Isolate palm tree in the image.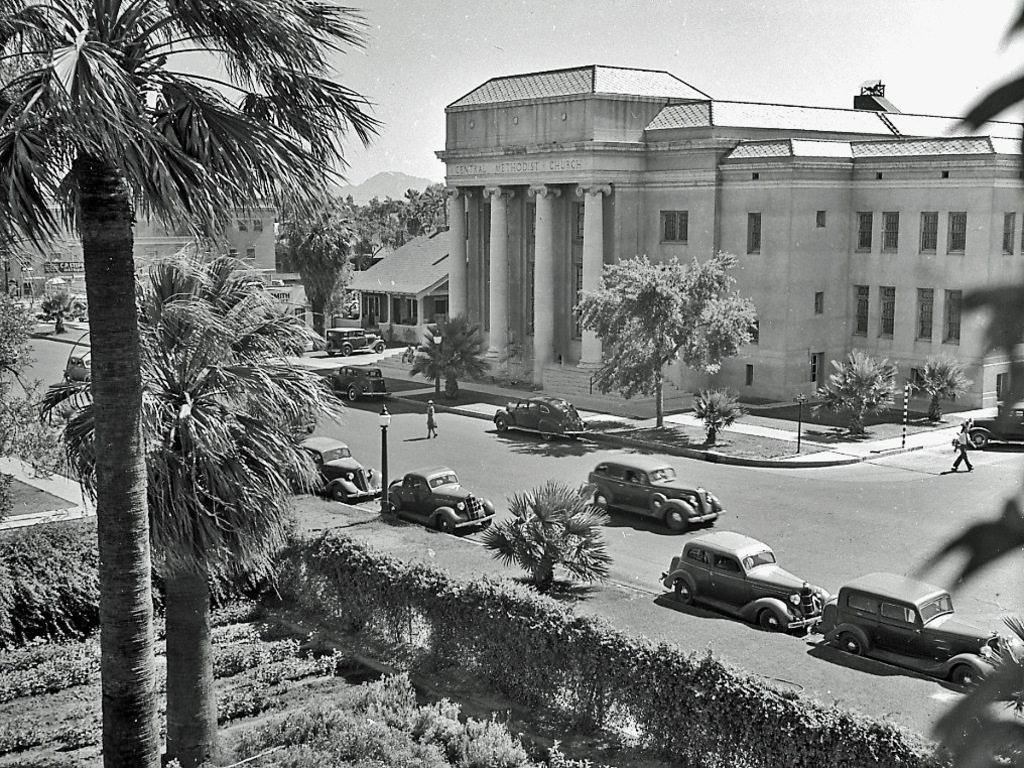
Isolated region: (x1=0, y1=0, x2=390, y2=766).
